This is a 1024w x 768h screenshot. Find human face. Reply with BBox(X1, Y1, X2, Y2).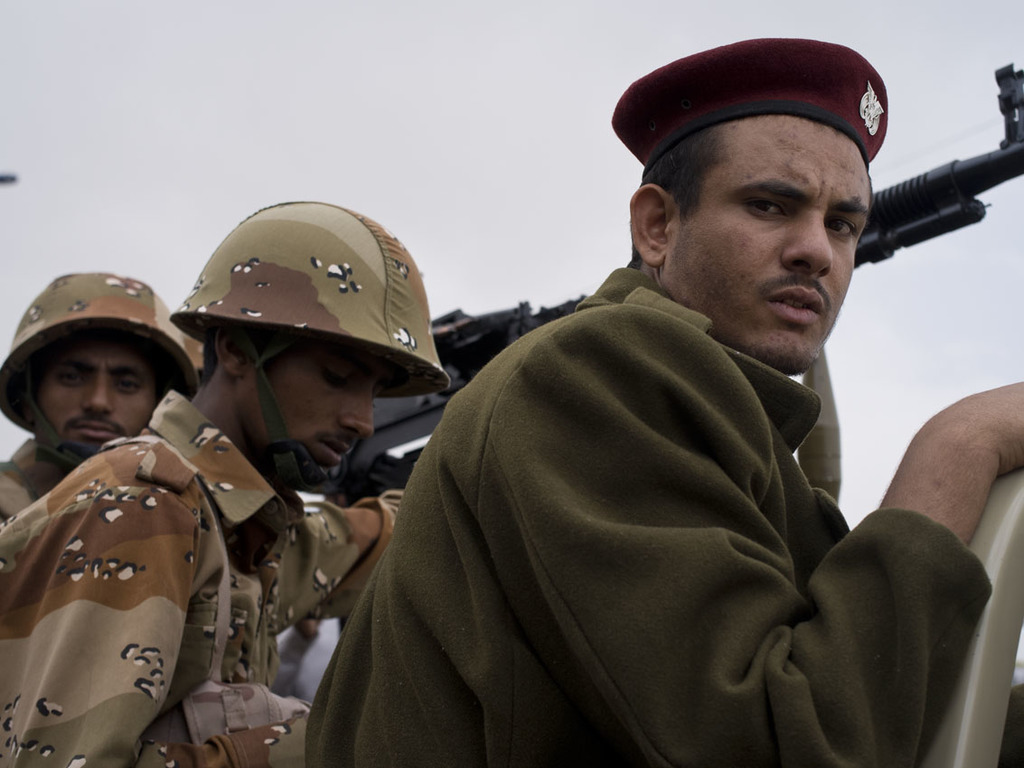
BBox(31, 337, 161, 445).
